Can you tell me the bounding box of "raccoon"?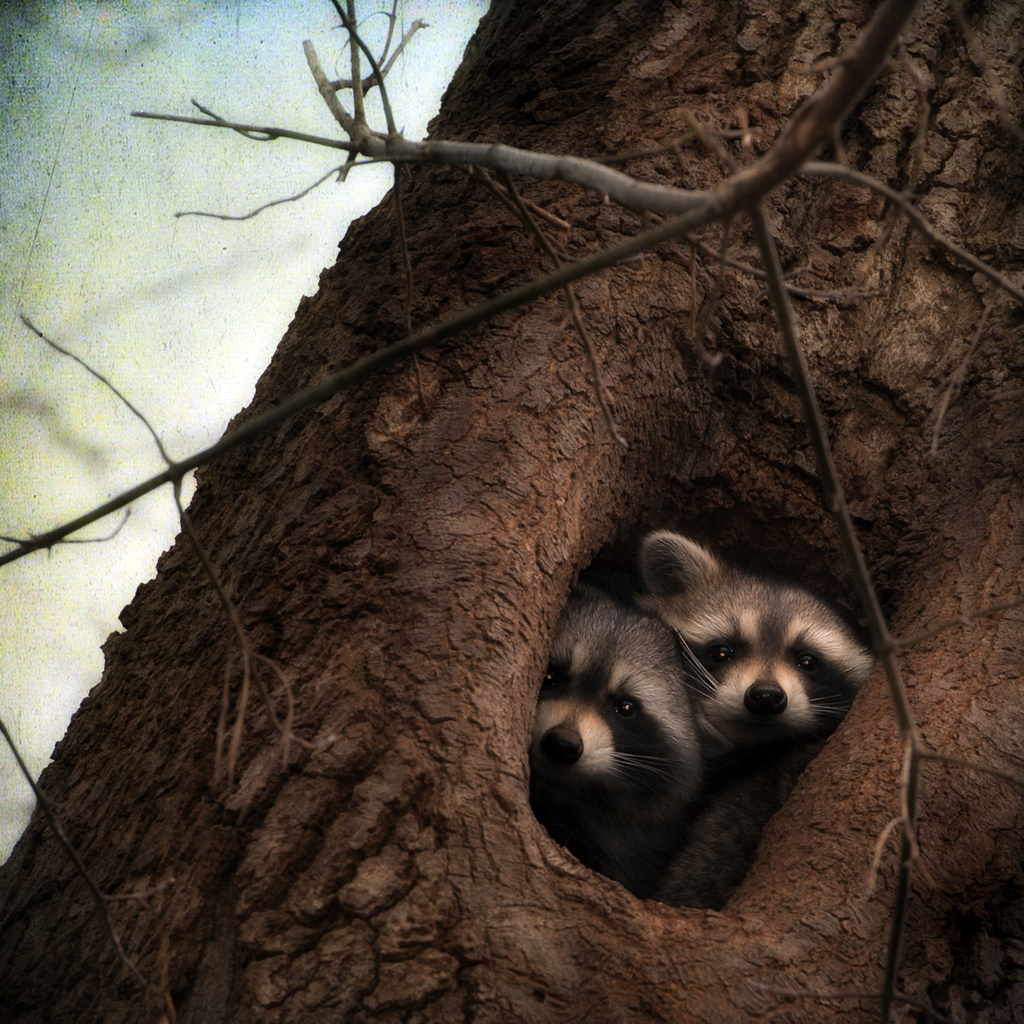
529,586,698,888.
